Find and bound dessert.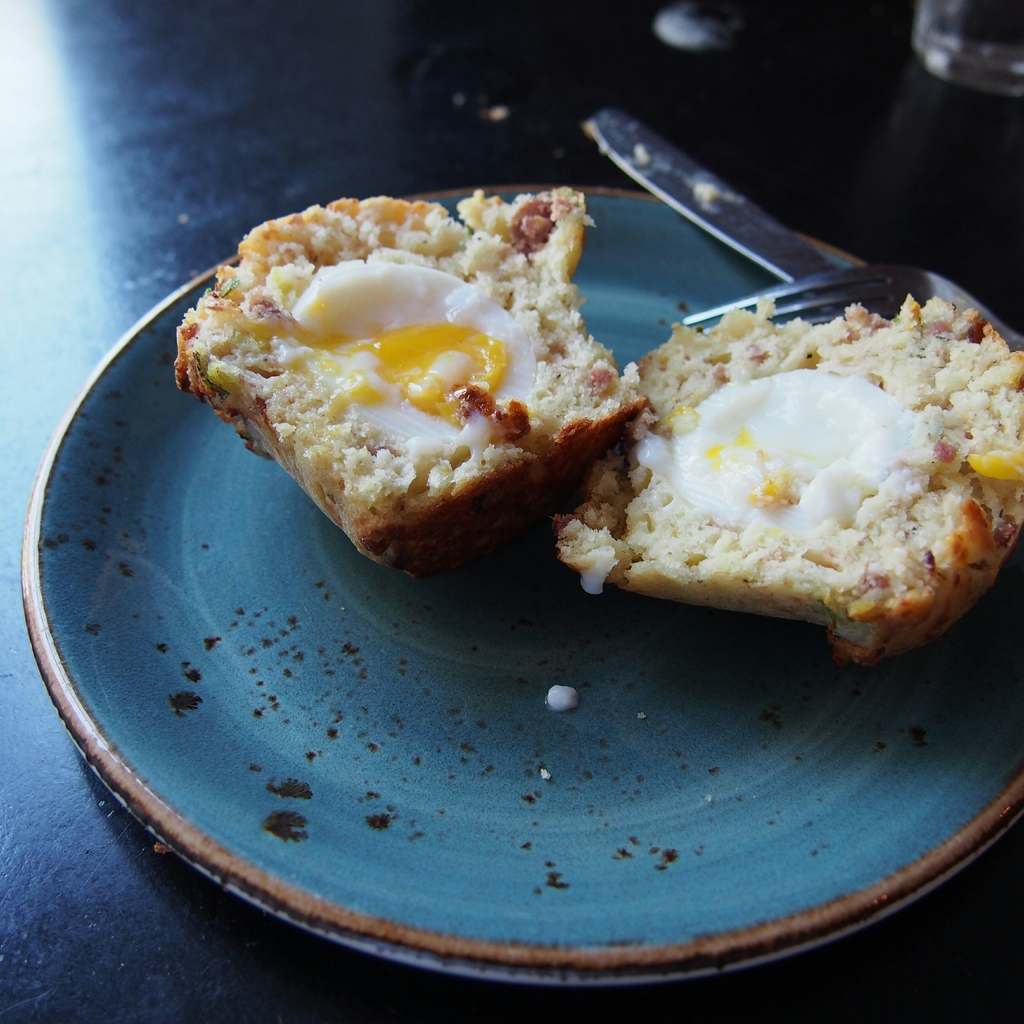
Bound: [left=561, top=276, right=980, bottom=687].
